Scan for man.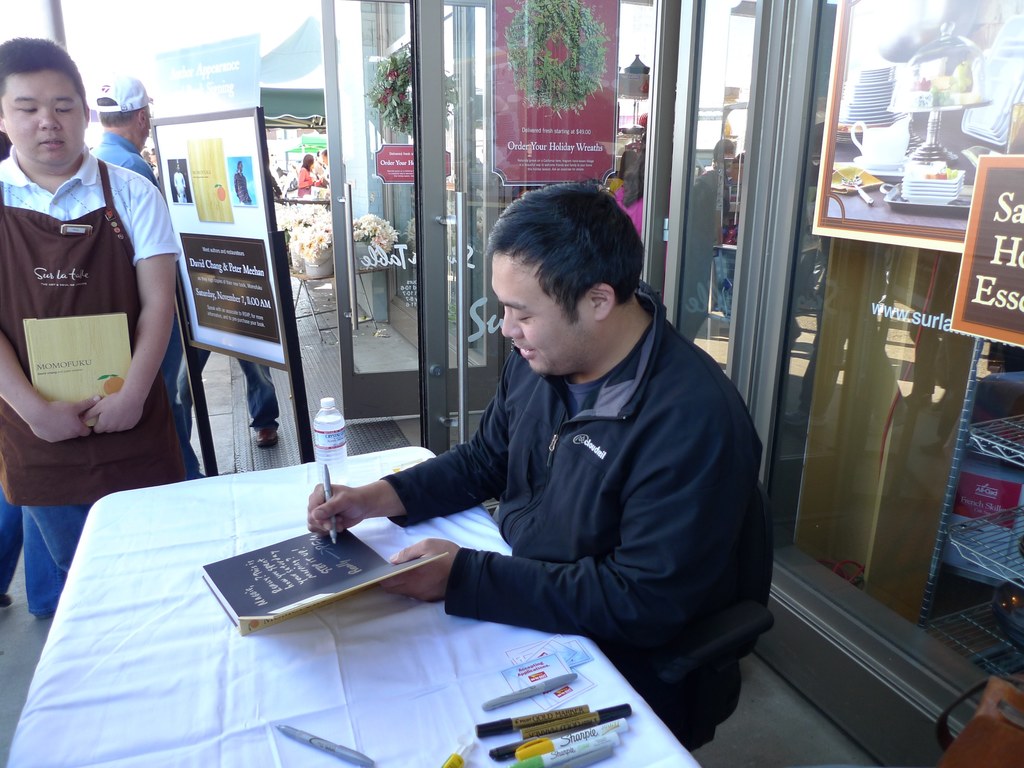
Scan result: detection(305, 181, 769, 746).
